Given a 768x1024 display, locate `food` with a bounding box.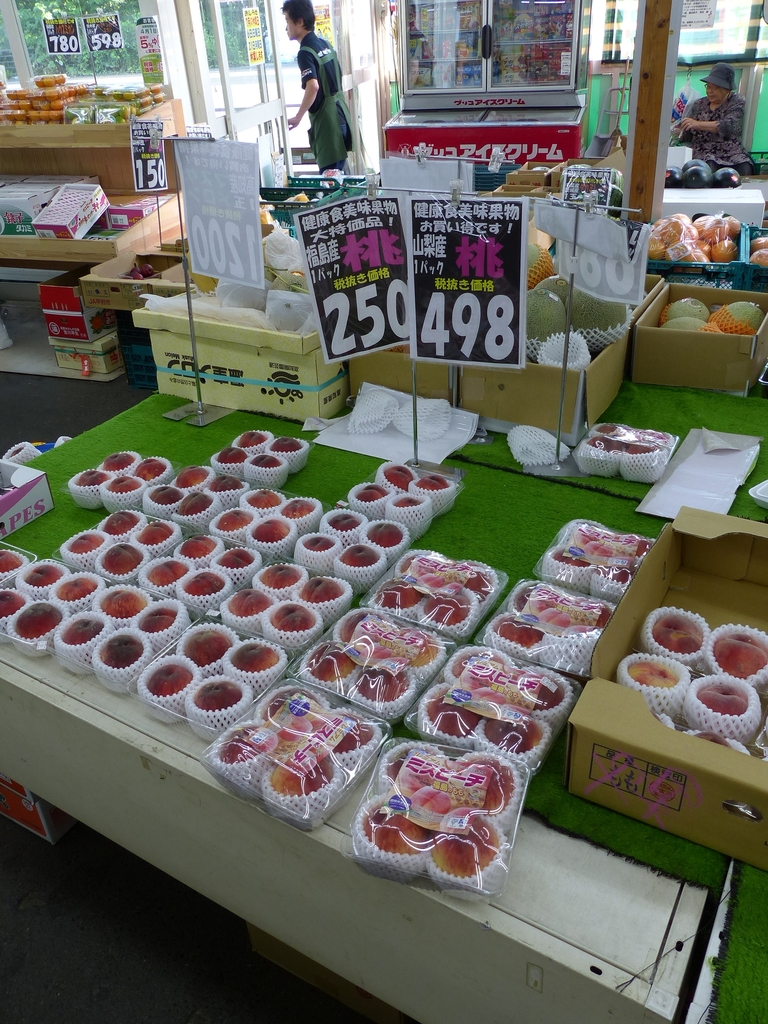
Located: bbox(250, 489, 281, 507).
